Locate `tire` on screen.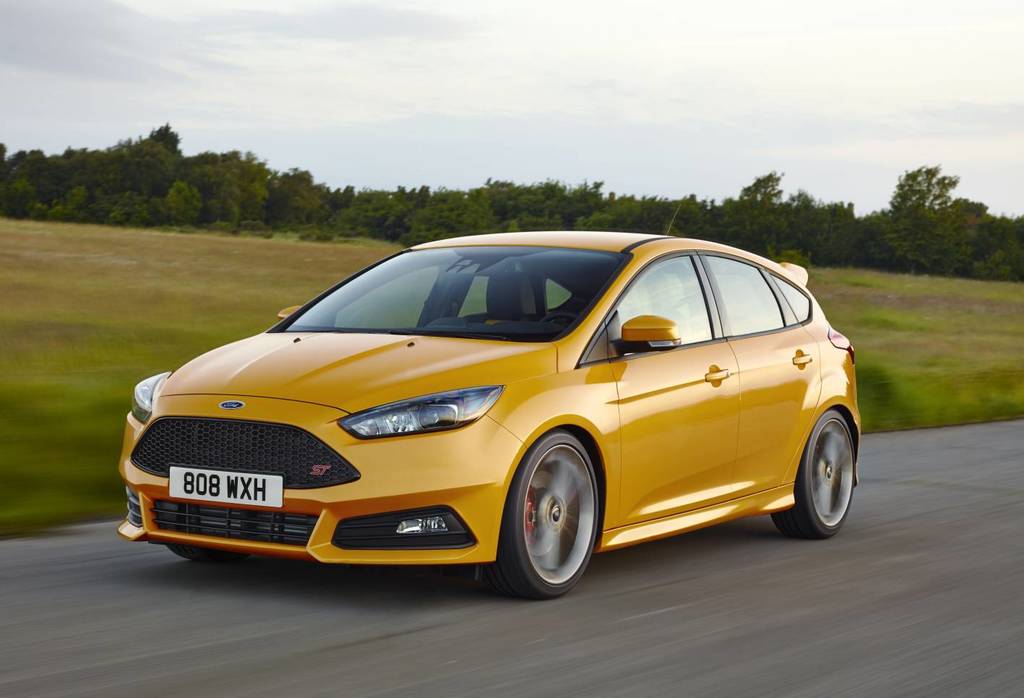
On screen at crop(767, 400, 860, 540).
